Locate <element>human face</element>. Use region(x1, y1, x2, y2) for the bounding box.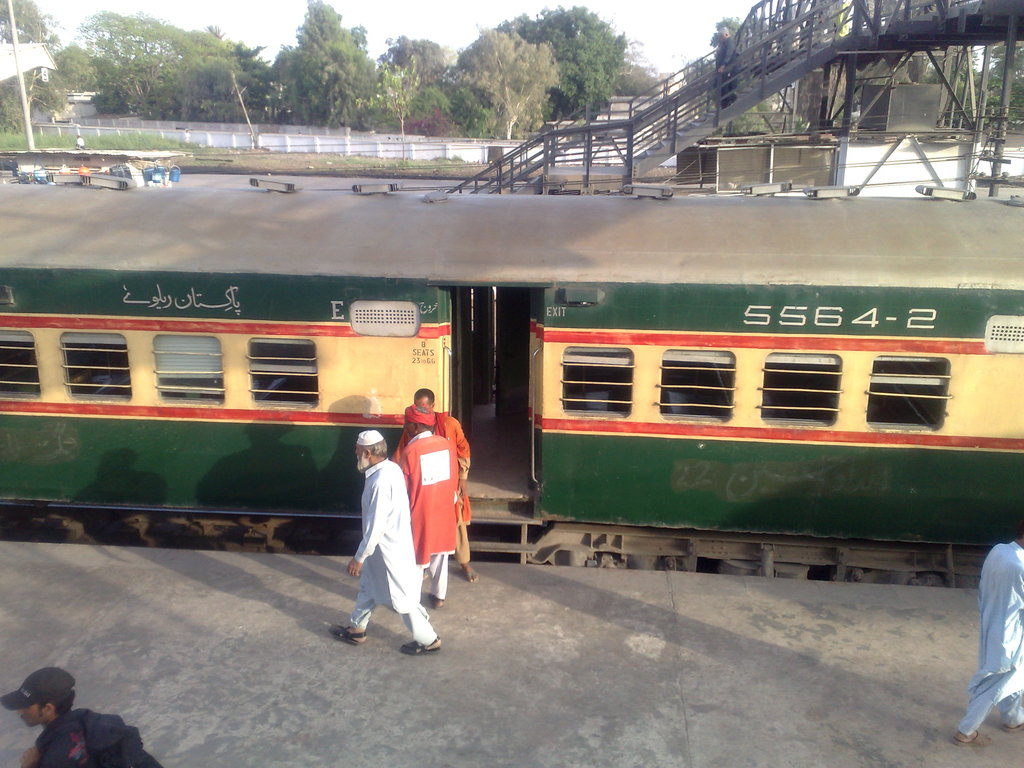
region(353, 445, 371, 470).
